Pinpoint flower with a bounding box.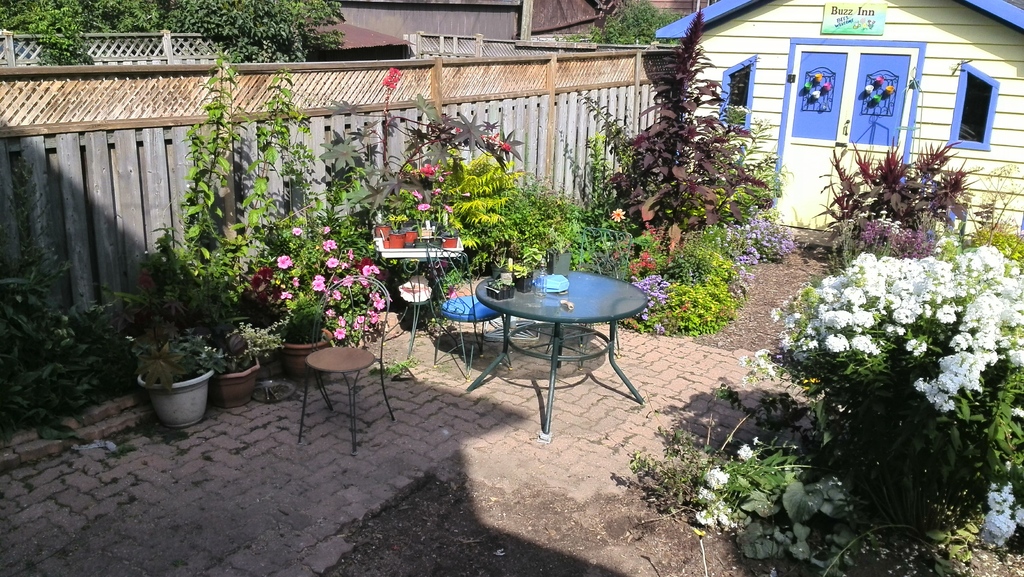
x1=416, y1=202, x2=431, y2=213.
